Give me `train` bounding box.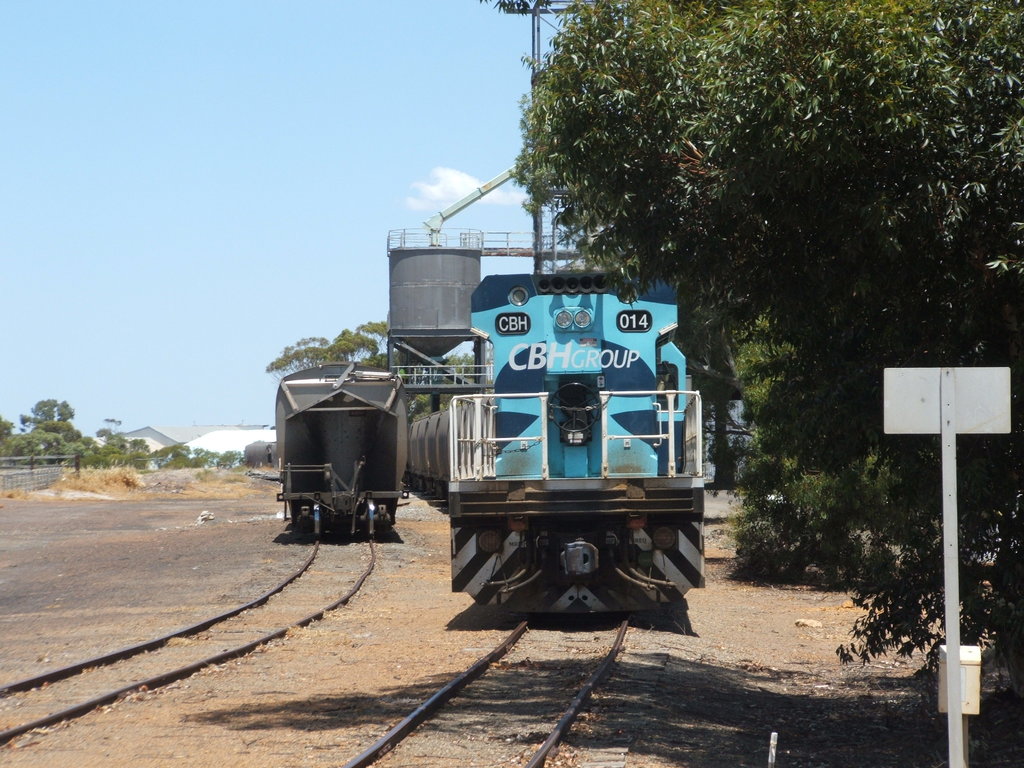
pyautogui.locateOnScreen(242, 269, 706, 615).
